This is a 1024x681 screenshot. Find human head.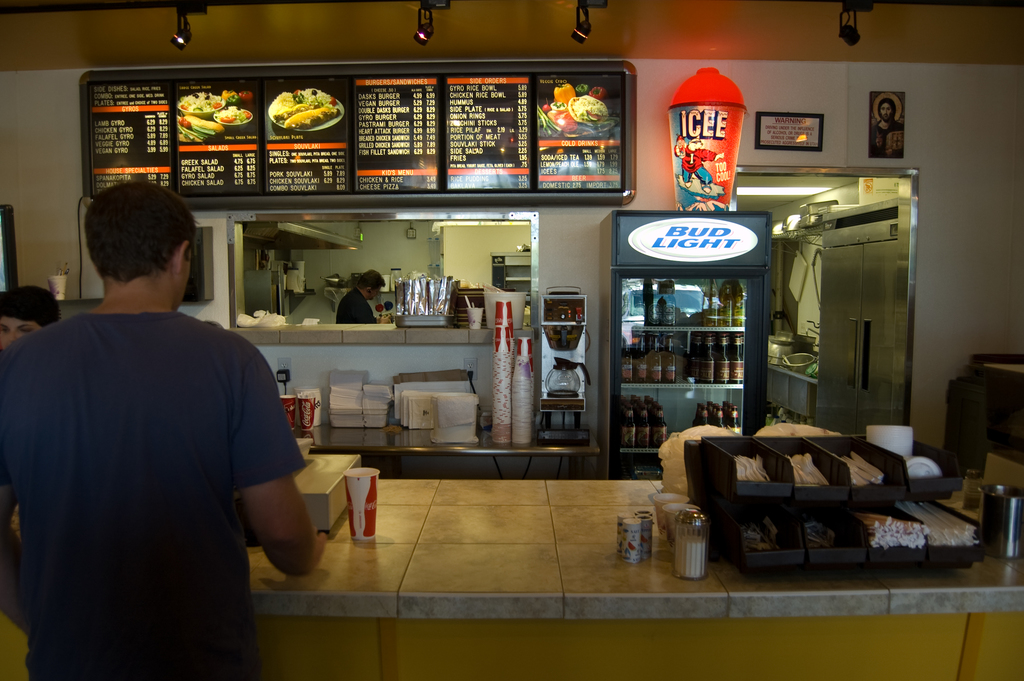
Bounding box: 0:284:63:349.
